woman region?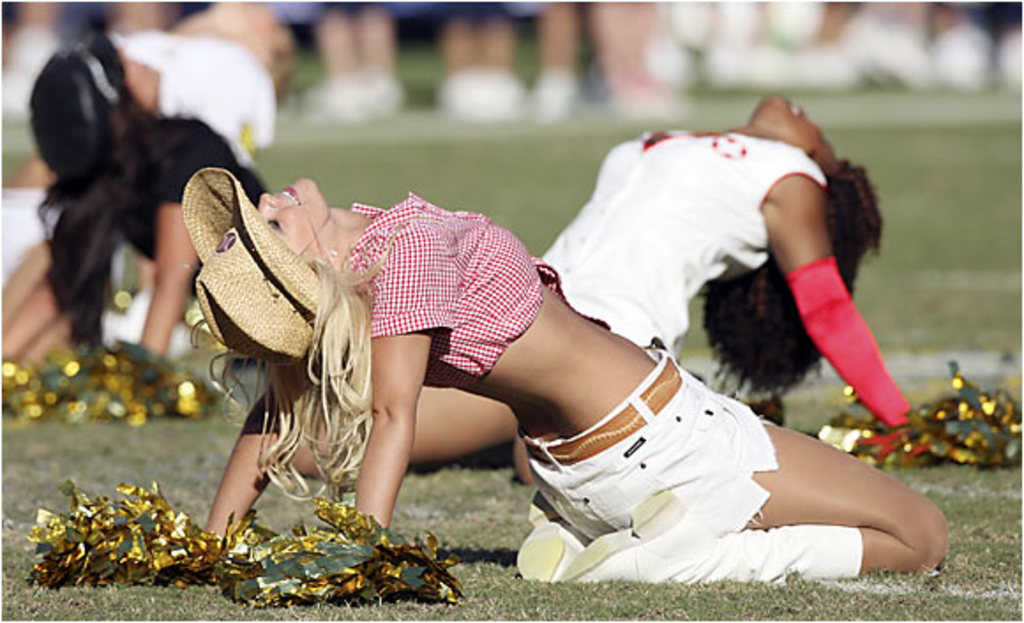
(left=2, top=0, right=312, bottom=358)
